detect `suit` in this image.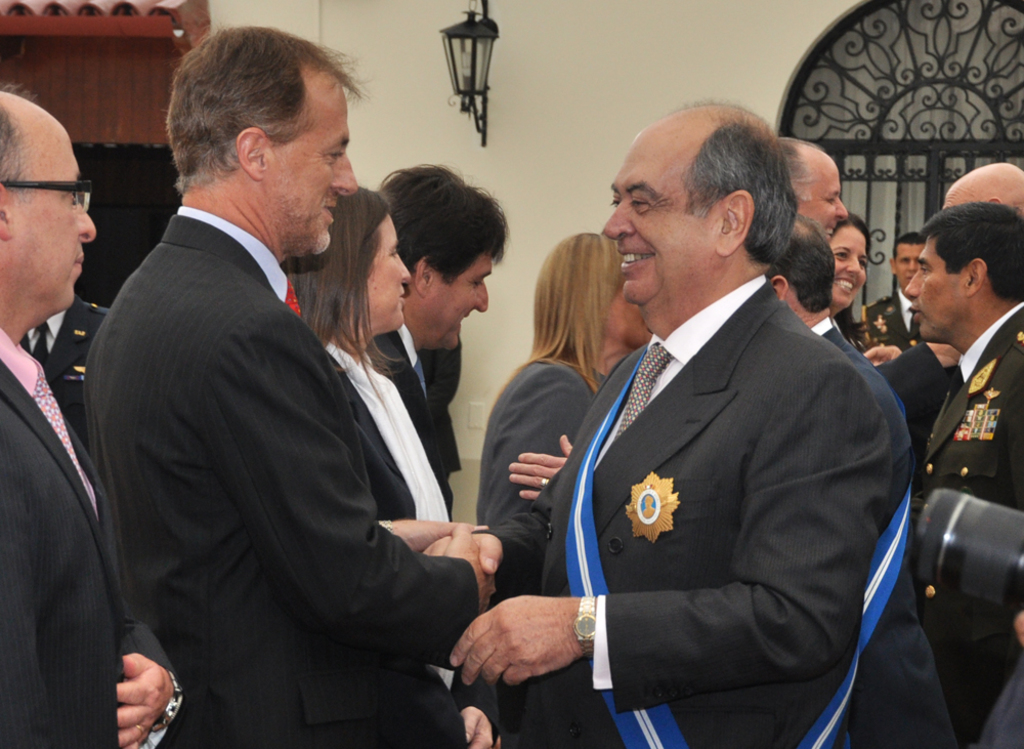
Detection: {"x1": 466, "y1": 271, "x2": 900, "y2": 748}.
